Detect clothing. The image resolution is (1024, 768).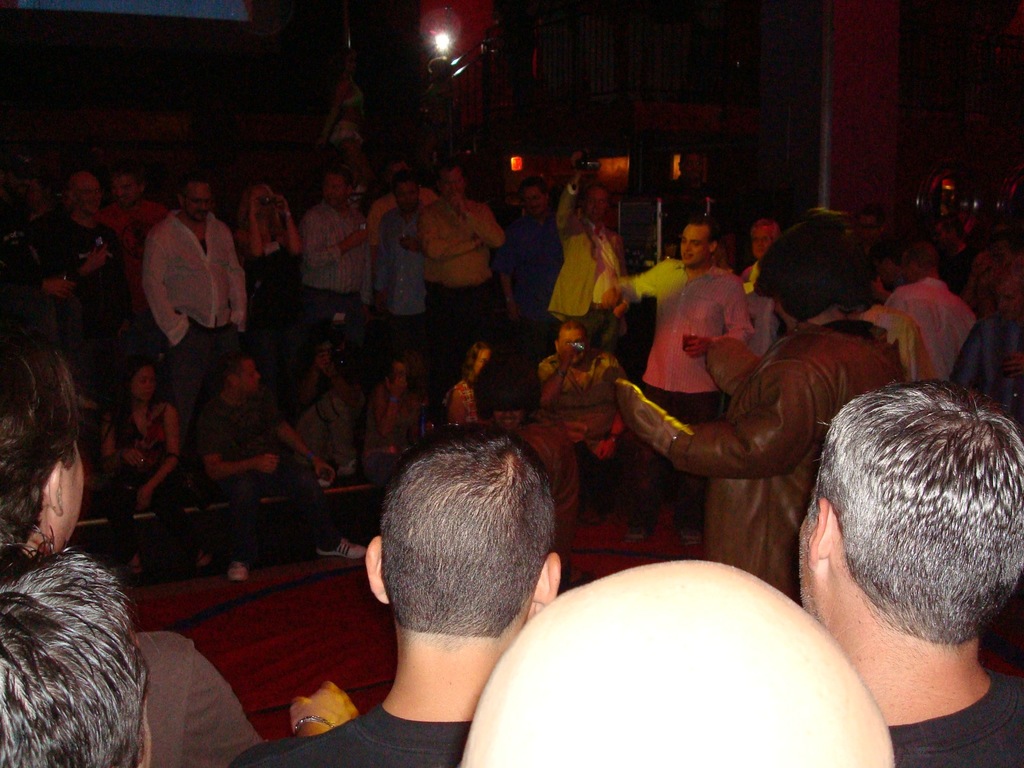
938/240/982/294.
